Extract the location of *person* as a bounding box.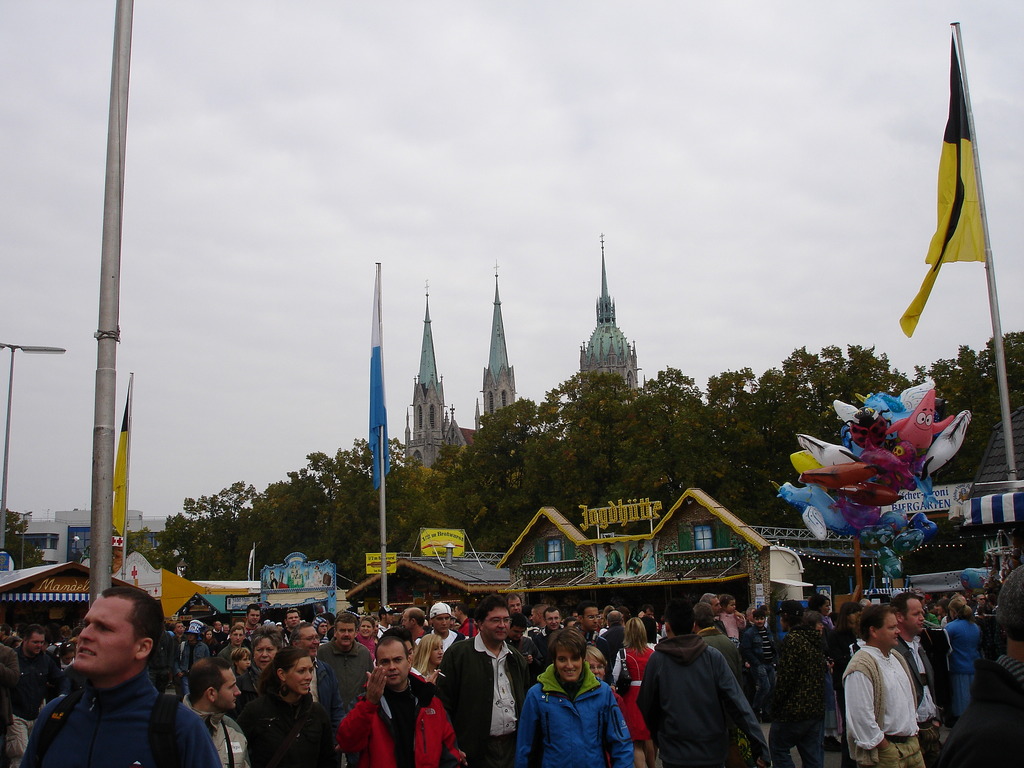
[x1=11, y1=590, x2=224, y2=767].
